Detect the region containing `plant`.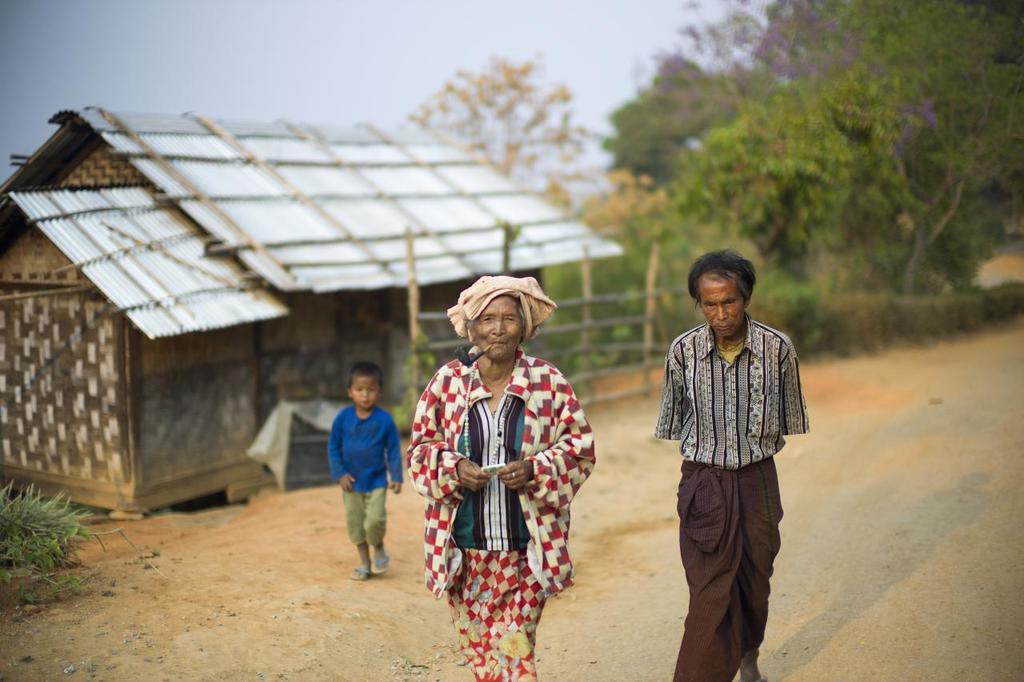
bbox=[391, 320, 438, 437].
